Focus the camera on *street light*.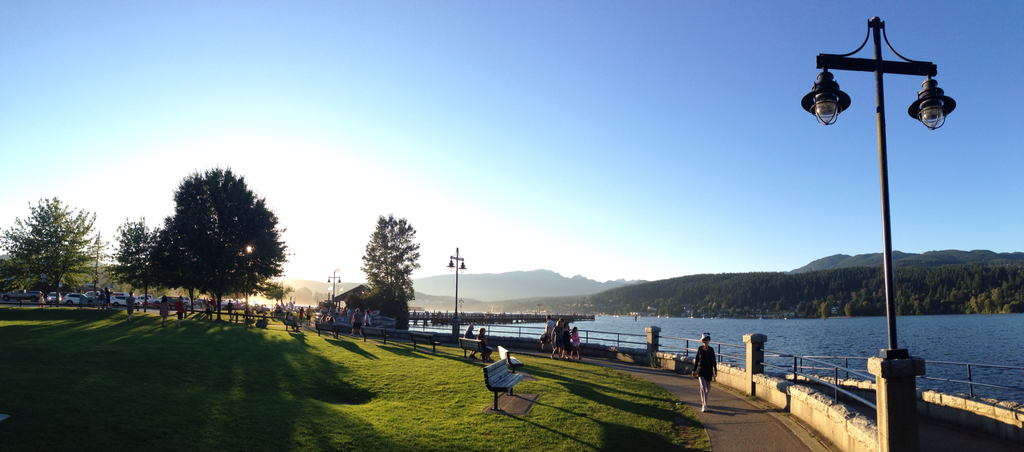
Focus region: locate(326, 267, 342, 315).
